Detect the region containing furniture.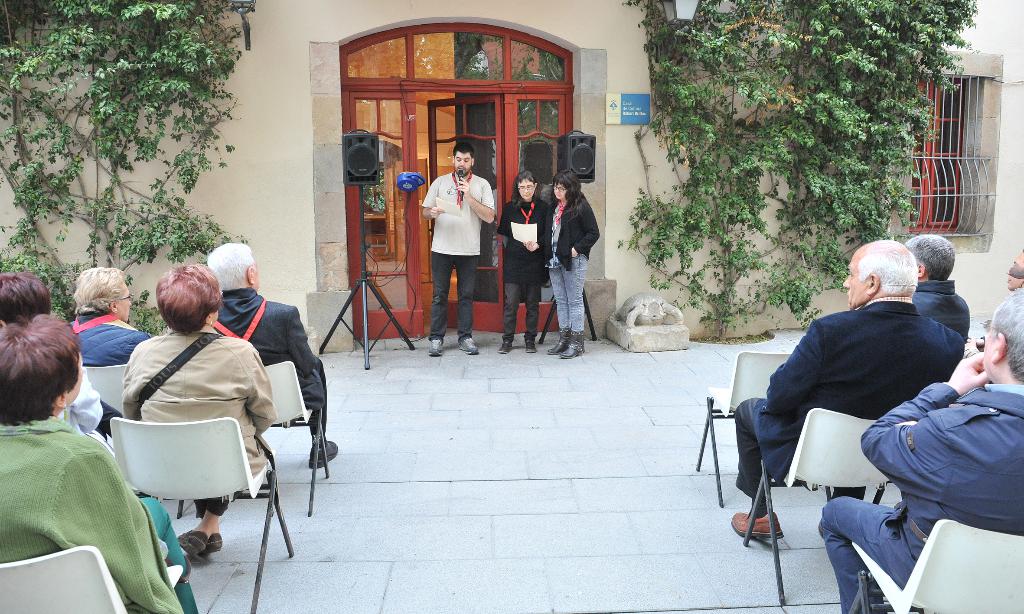
detection(694, 346, 796, 504).
